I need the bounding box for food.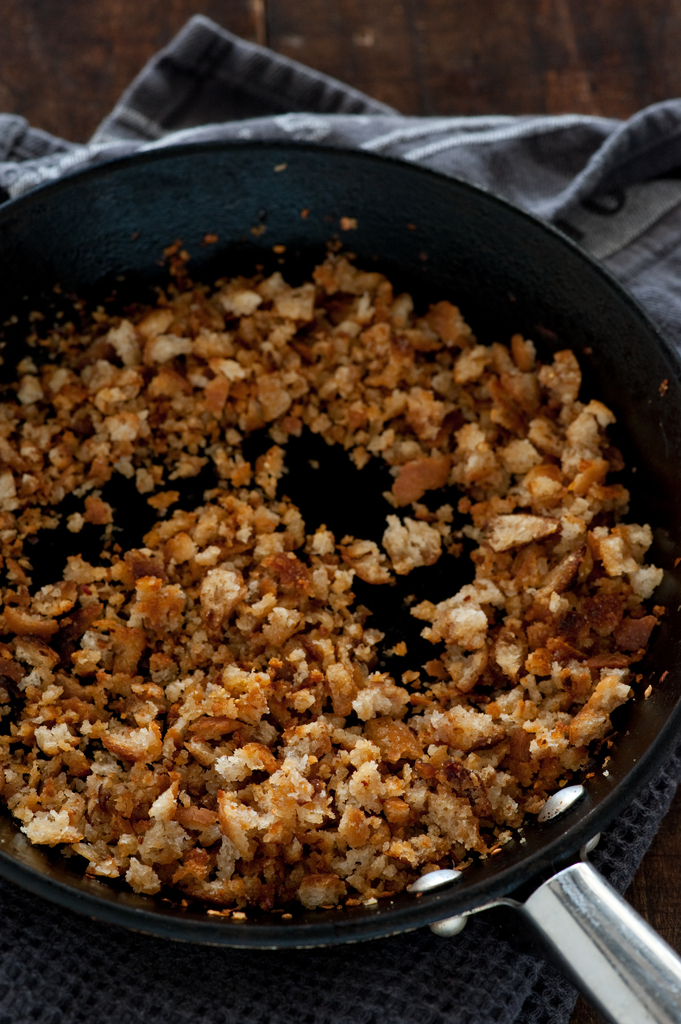
Here it is: (47, 170, 622, 877).
